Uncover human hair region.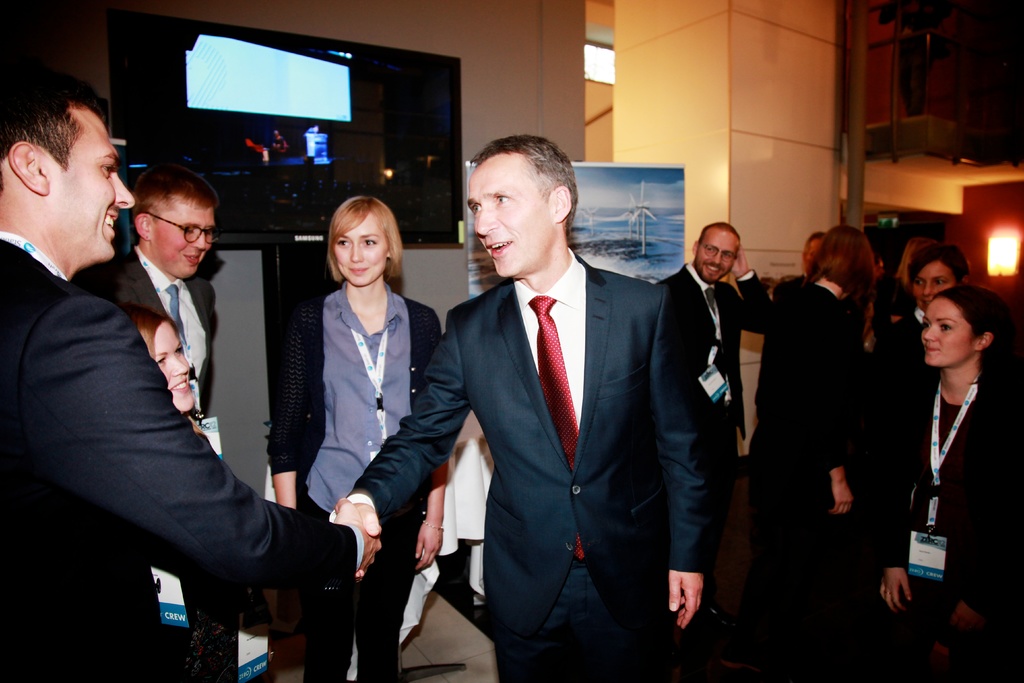
Uncovered: region(893, 235, 934, 293).
